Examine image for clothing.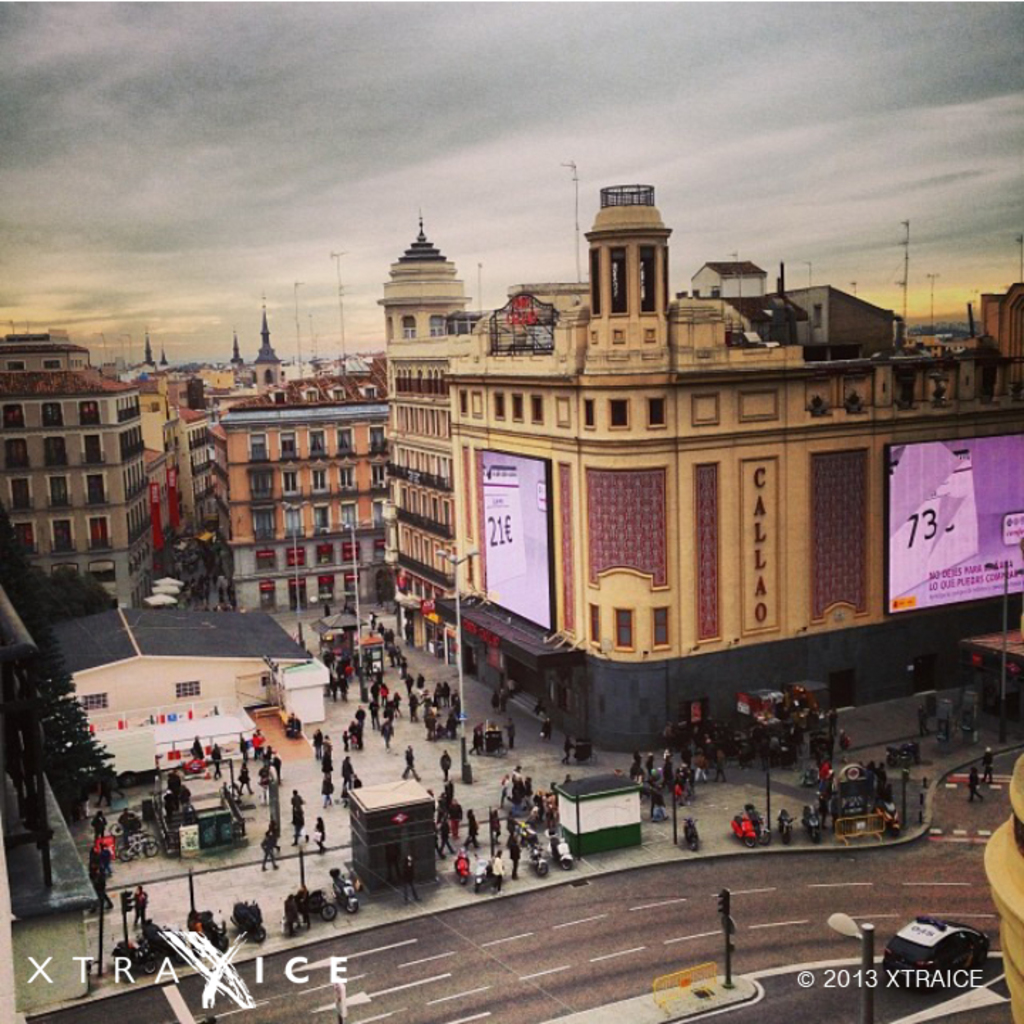
Examination result: 381,727,393,748.
